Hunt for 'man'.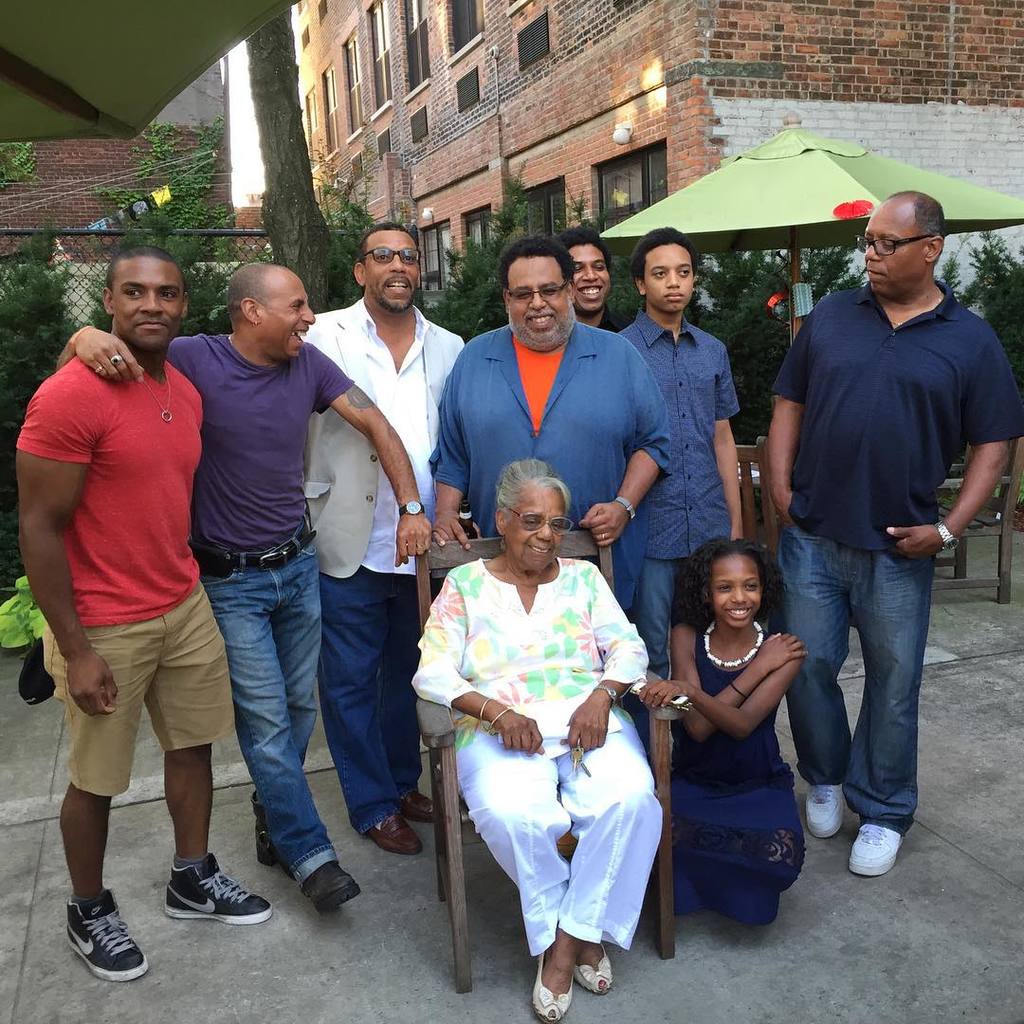
Hunted down at crop(12, 243, 280, 991).
